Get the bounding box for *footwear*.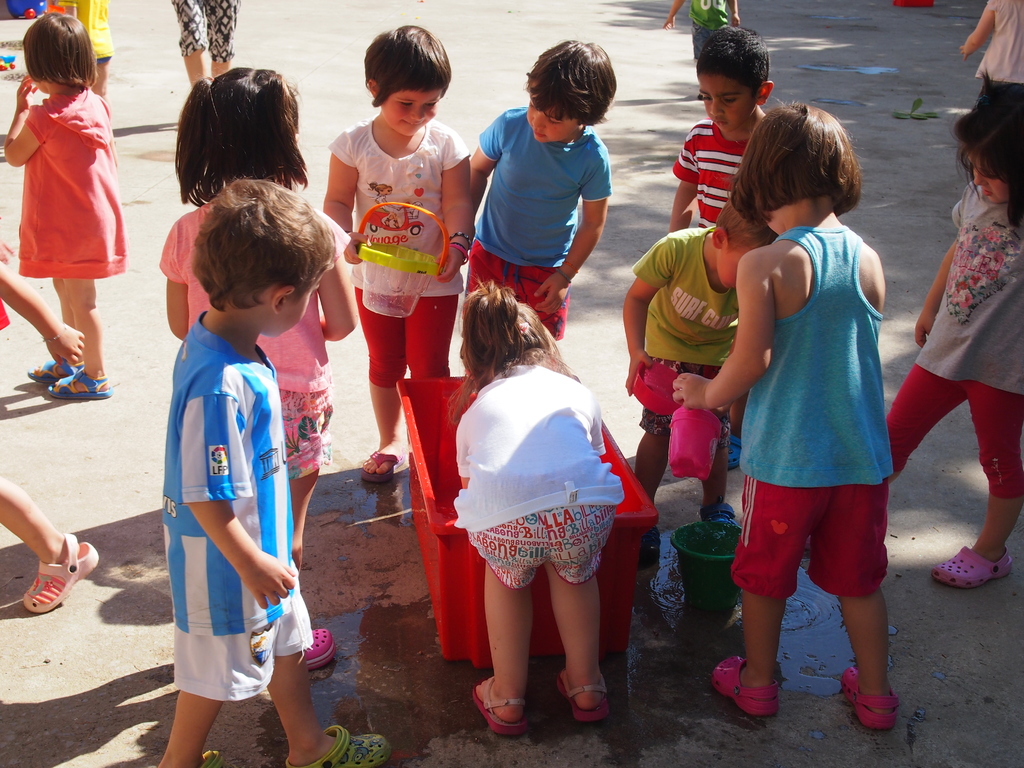
crop(31, 352, 90, 381).
